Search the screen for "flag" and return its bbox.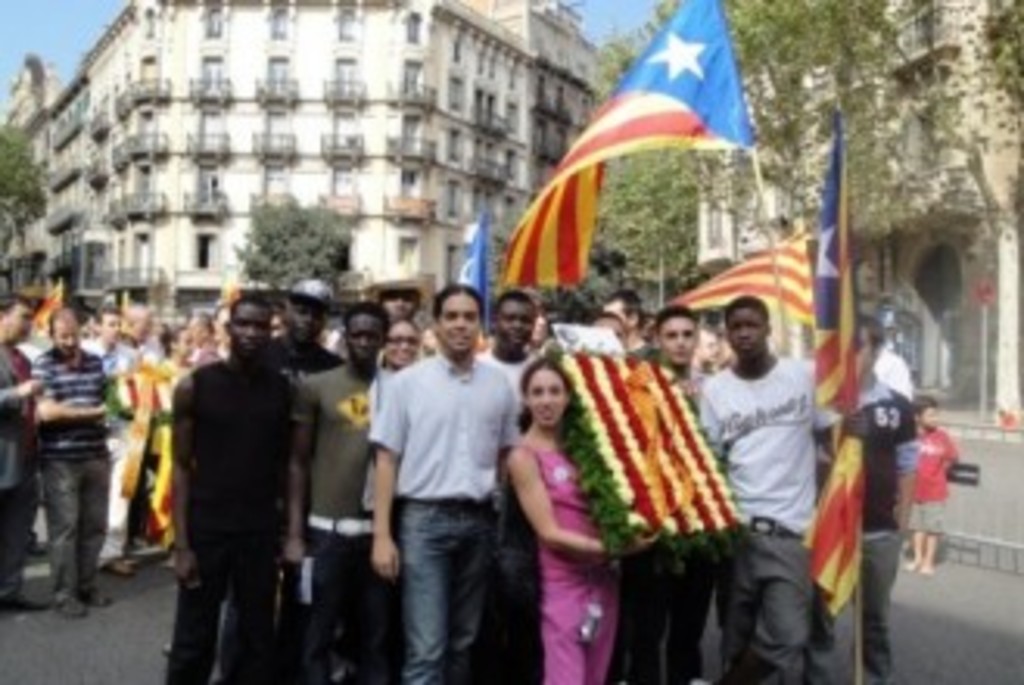
Found: (492,0,759,290).
